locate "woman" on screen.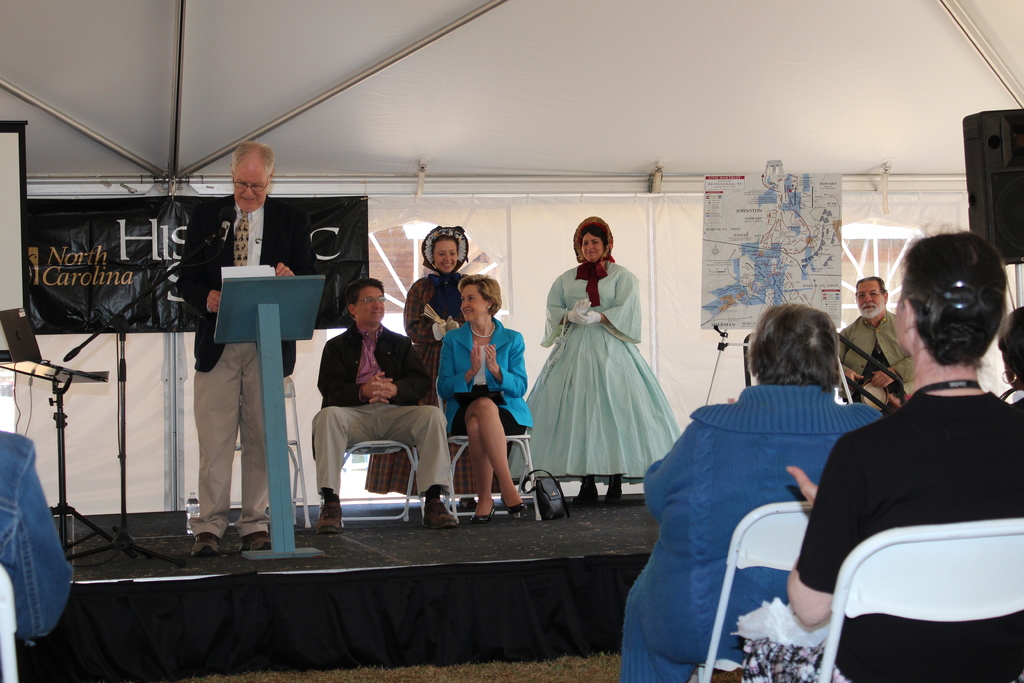
On screen at 621:304:881:682.
